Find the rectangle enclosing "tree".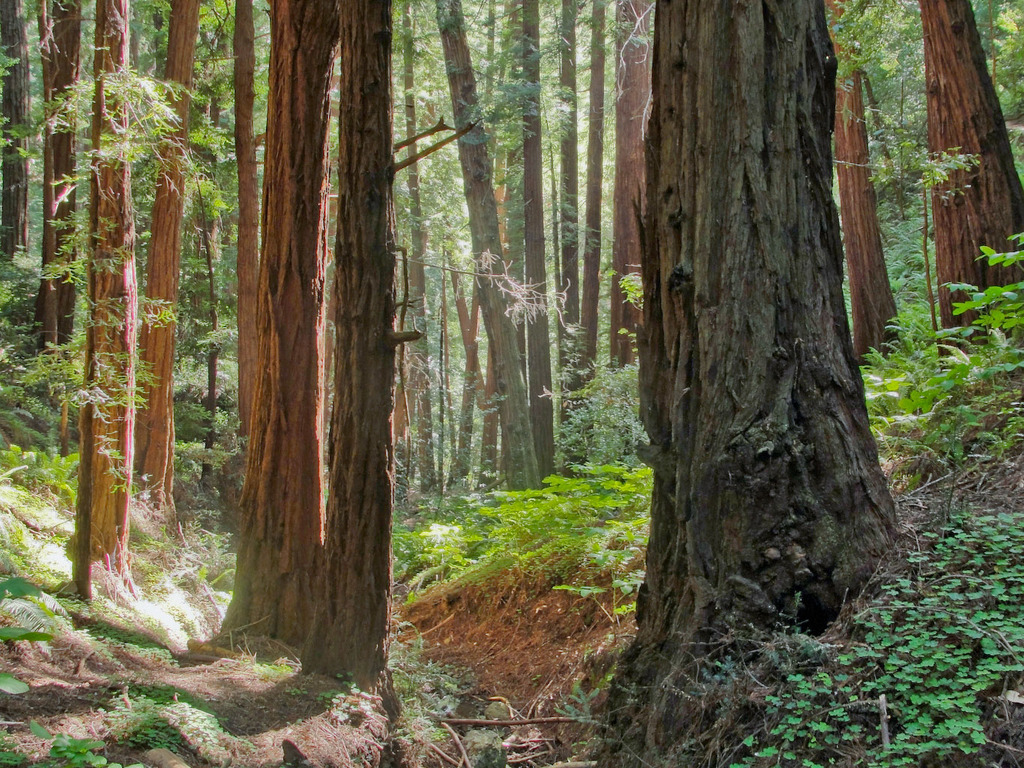
<bbox>0, 0, 36, 274</bbox>.
